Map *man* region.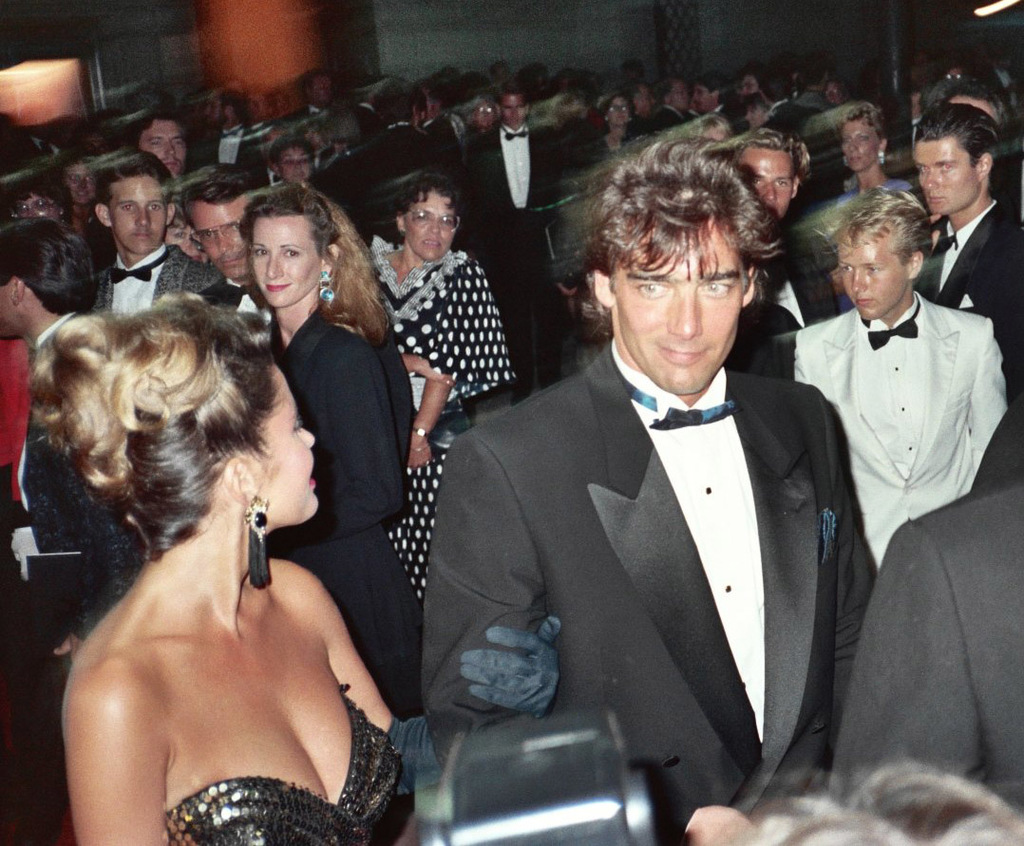
Mapped to select_region(90, 150, 225, 315).
